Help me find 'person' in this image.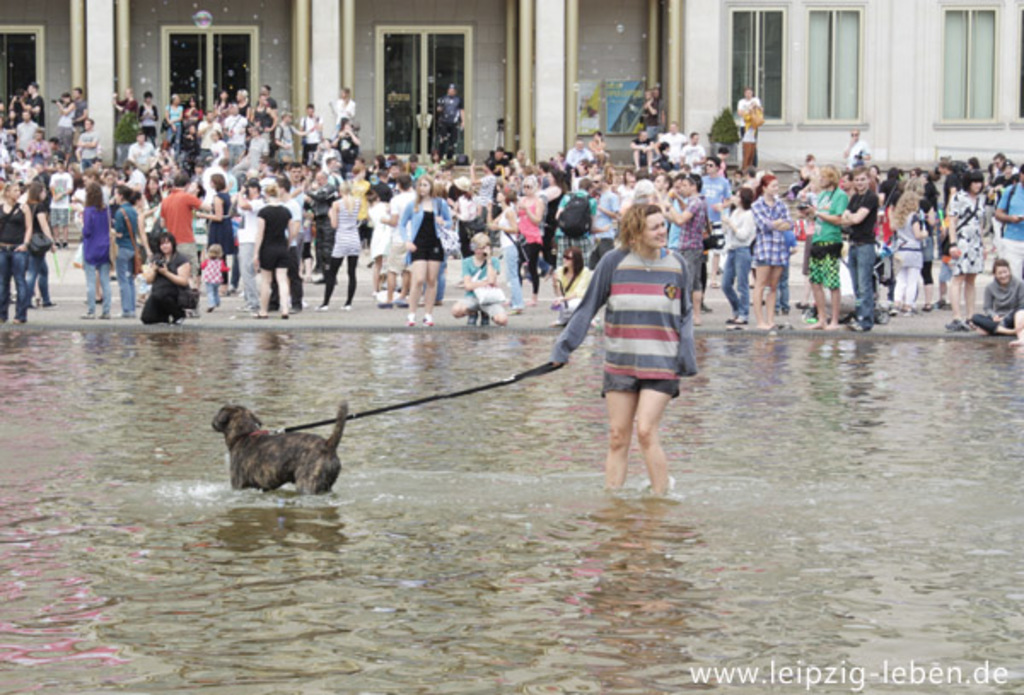
Found it: crop(19, 77, 46, 131).
